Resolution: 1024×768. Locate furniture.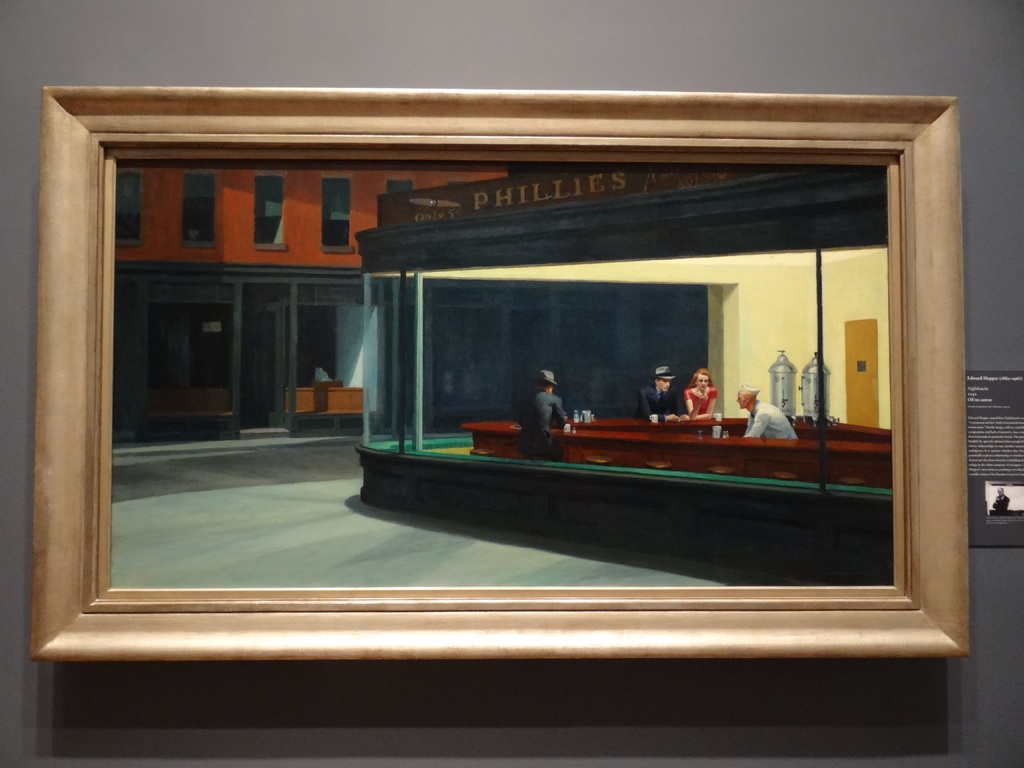
{"x1": 312, "y1": 380, "x2": 342, "y2": 397}.
